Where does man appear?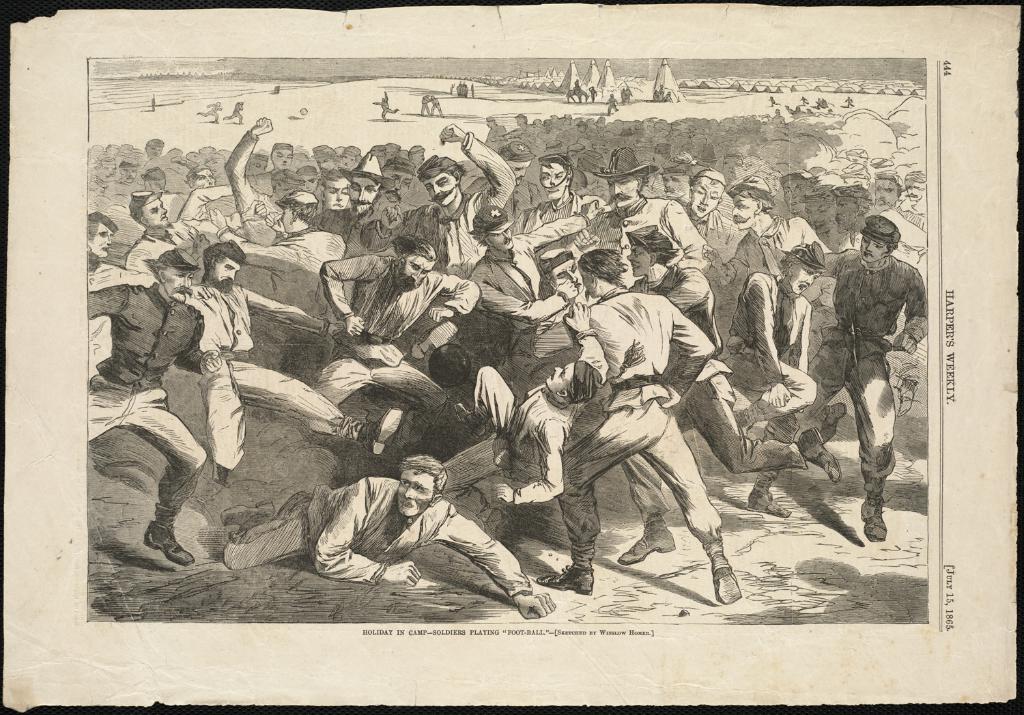
Appears at bbox=(716, 156, 833, 401).
